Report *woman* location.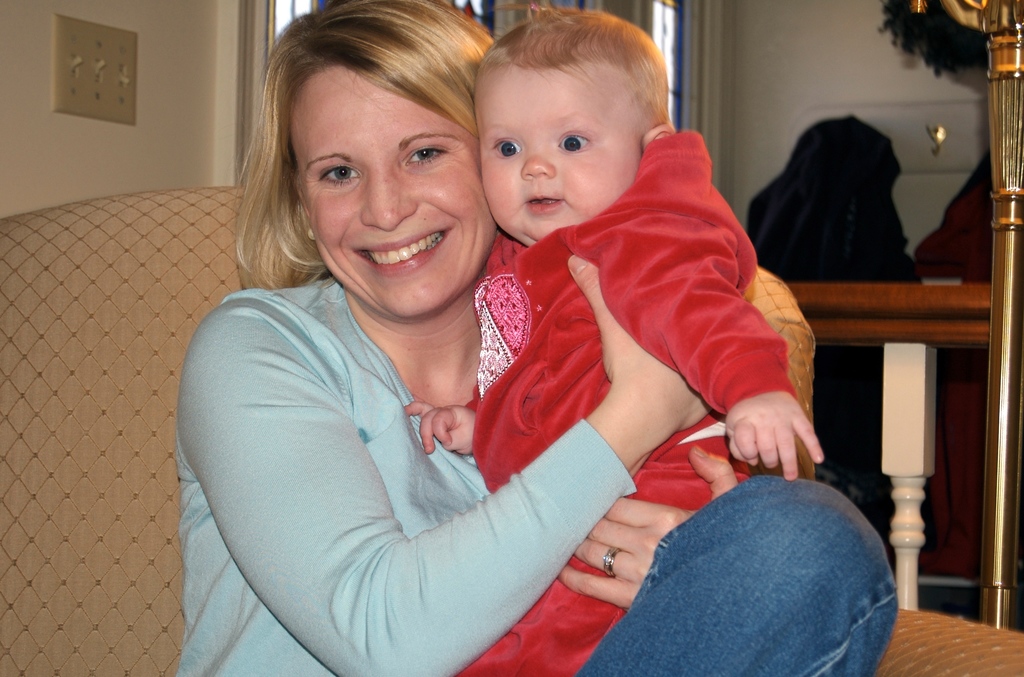
Report: {"x1": 181, "y1": 19, "x2": 831, "y2": 649}.
